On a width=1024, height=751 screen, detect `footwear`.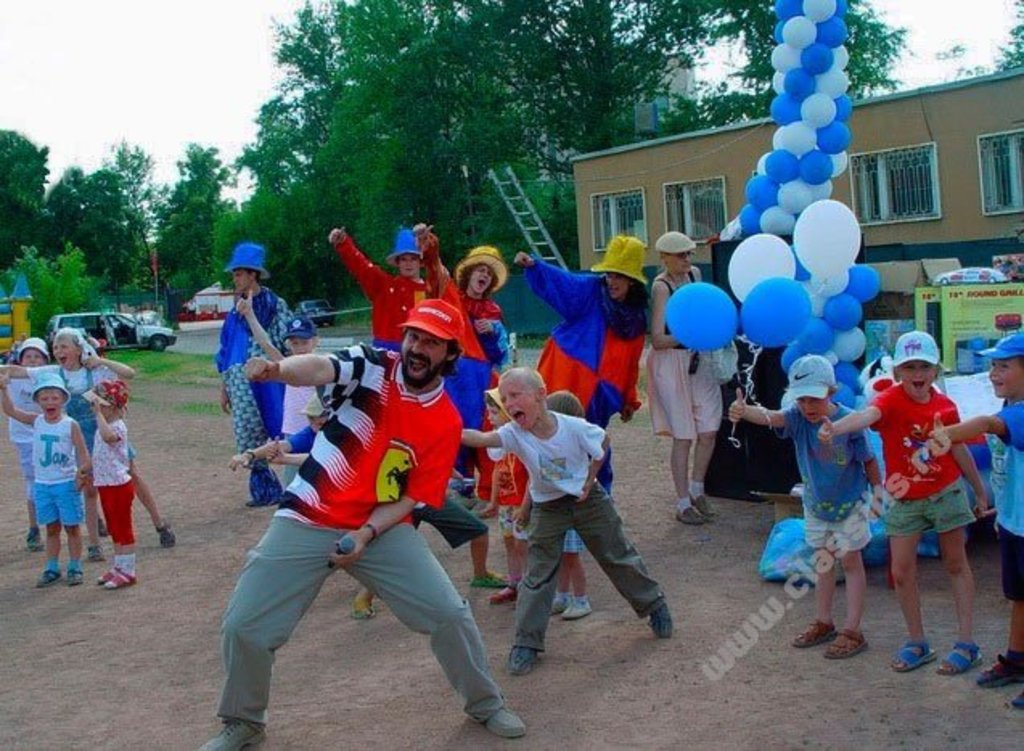
<box>886,635,940,675</box>.
